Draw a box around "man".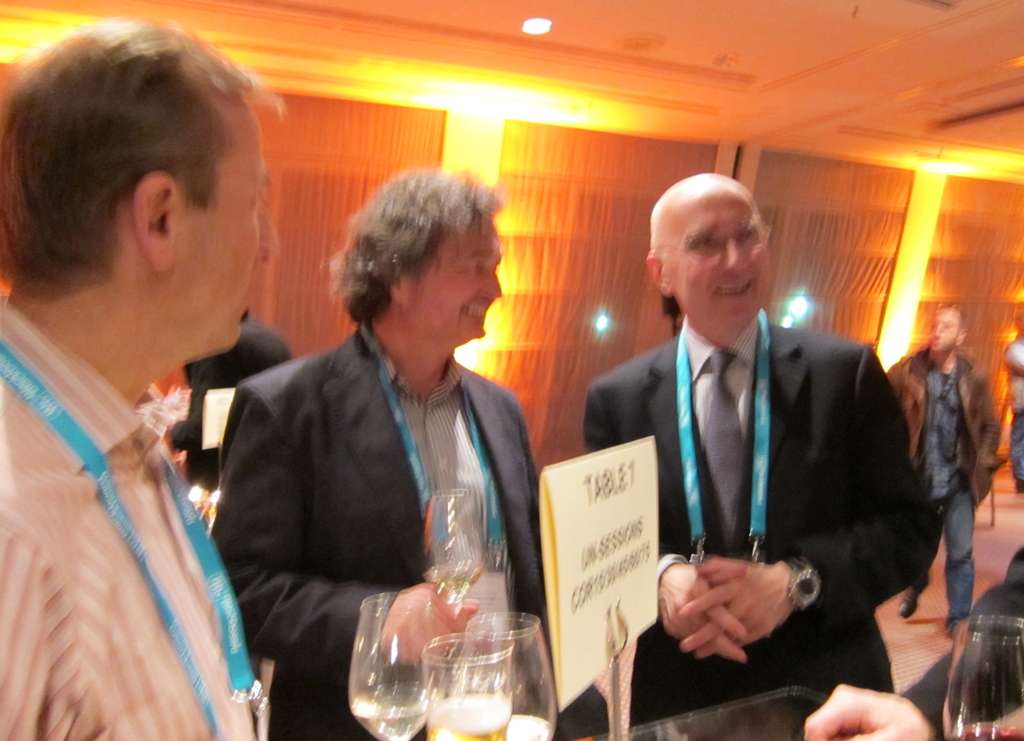
883 297 999 641.
